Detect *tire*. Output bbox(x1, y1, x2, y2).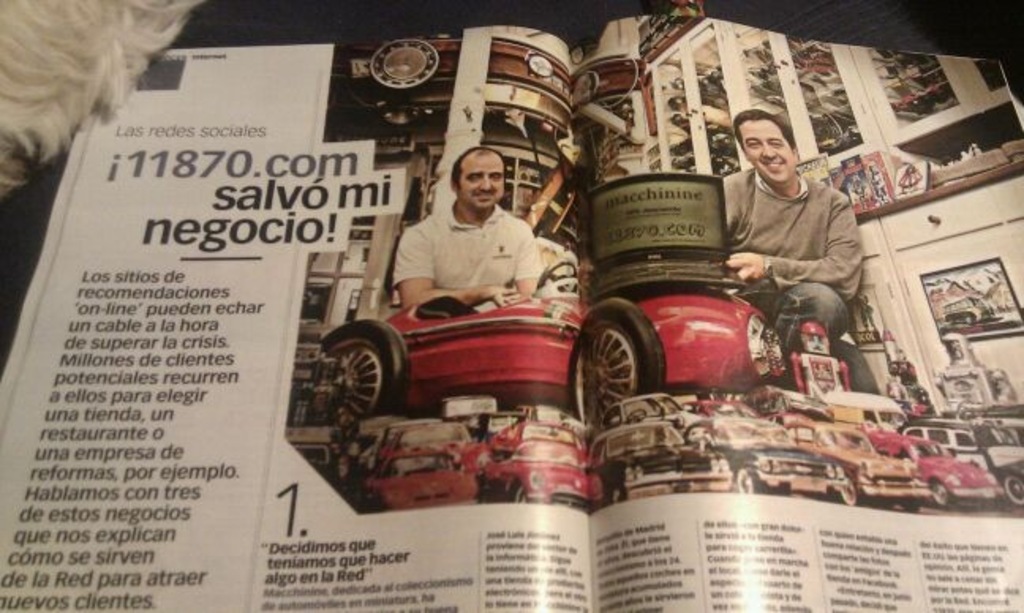
bbox(681, 420, 721, 441).
